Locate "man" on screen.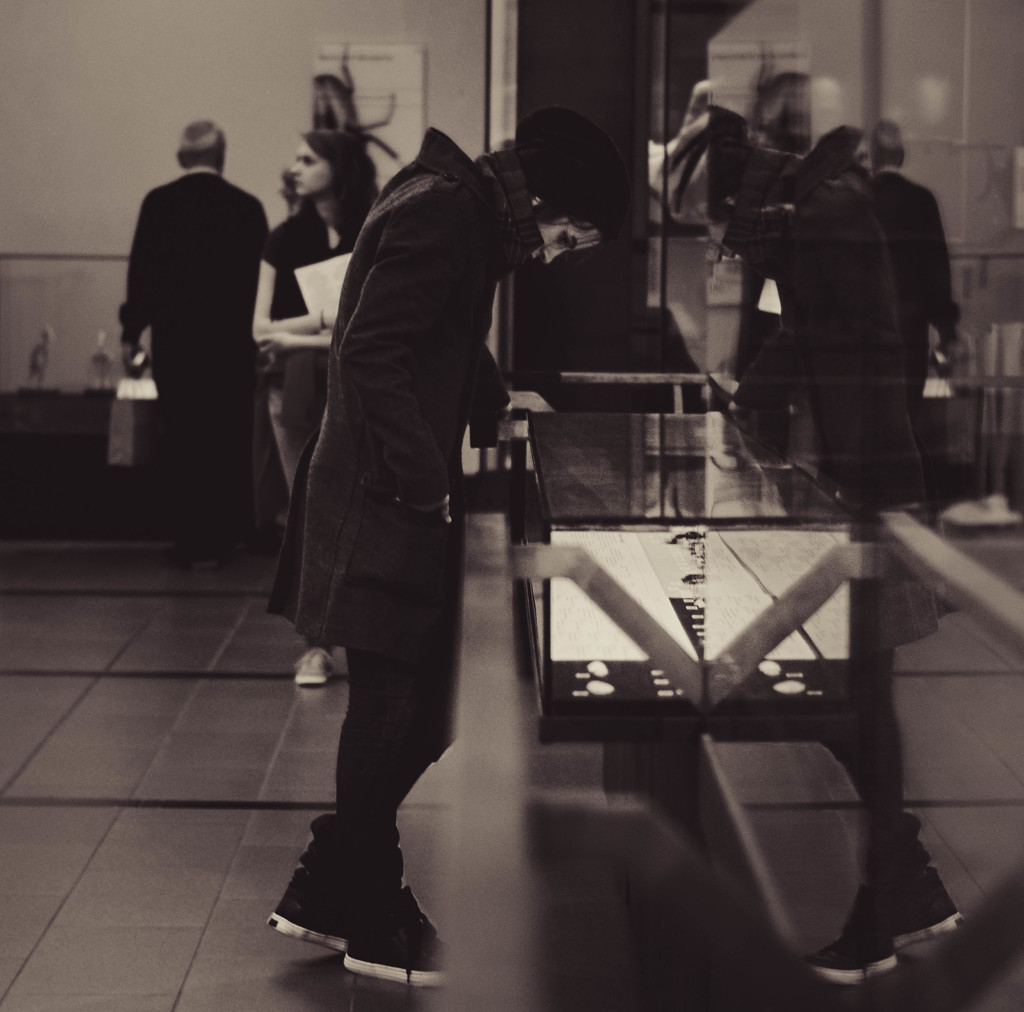
On screen at BBox(280, 127, 636, 991).
